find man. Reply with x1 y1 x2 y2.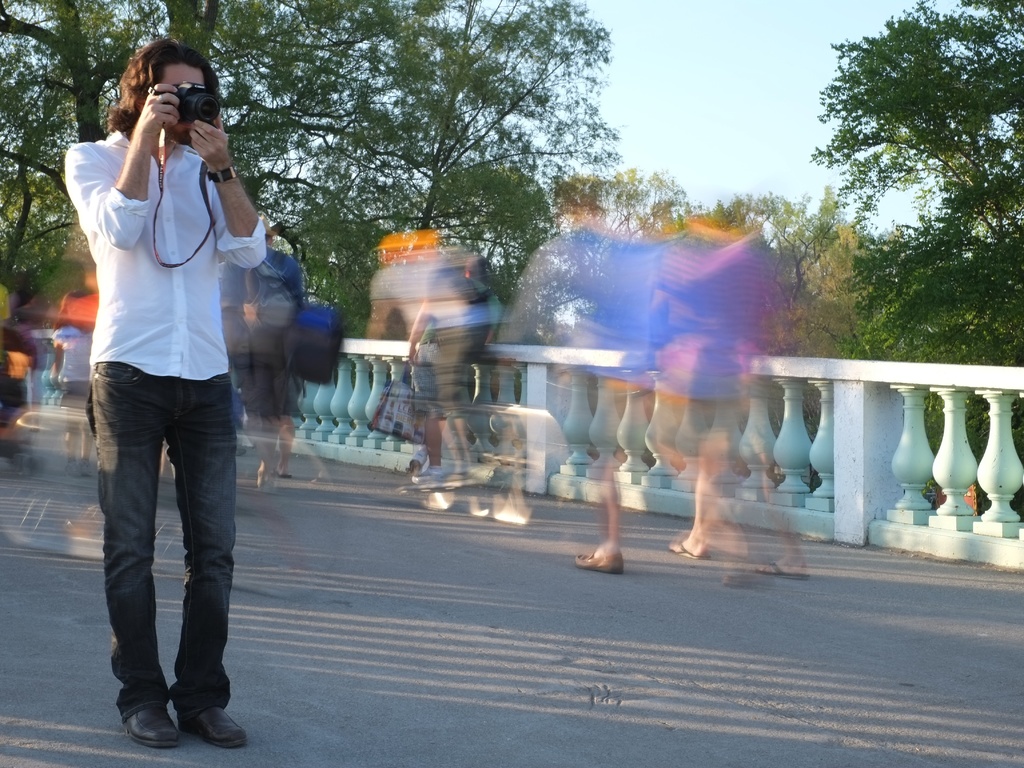
62 47 265 742.
